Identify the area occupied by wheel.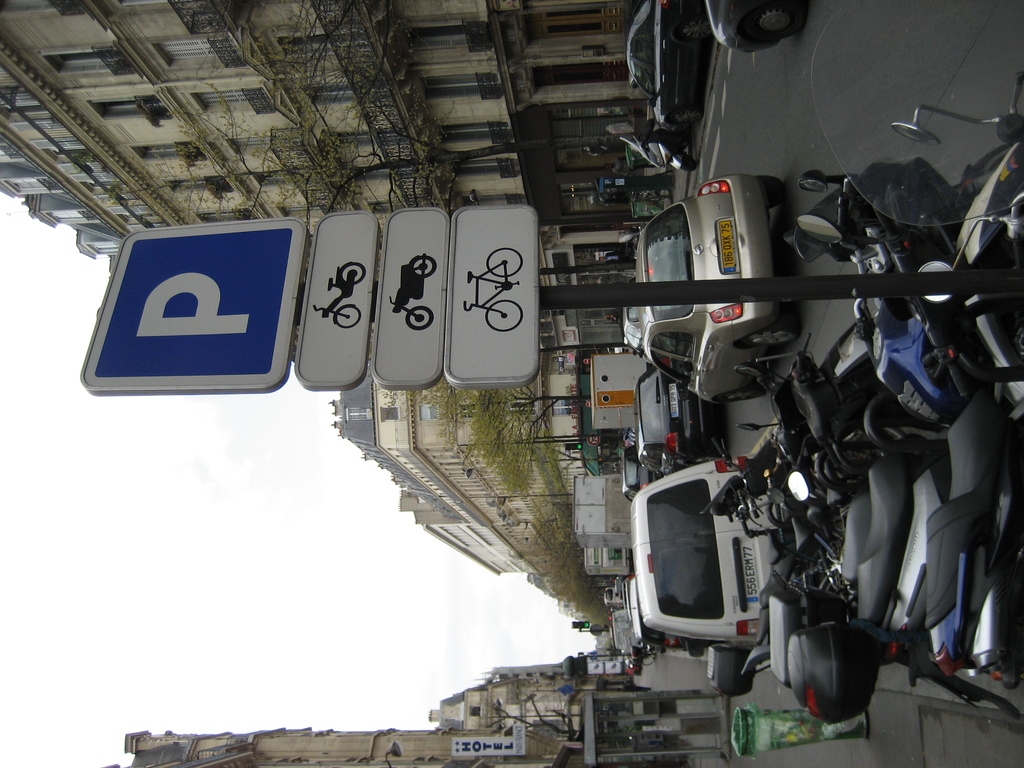
Area: {"left": 746, "top": 314, "right": 801, "bottom": 345}.
